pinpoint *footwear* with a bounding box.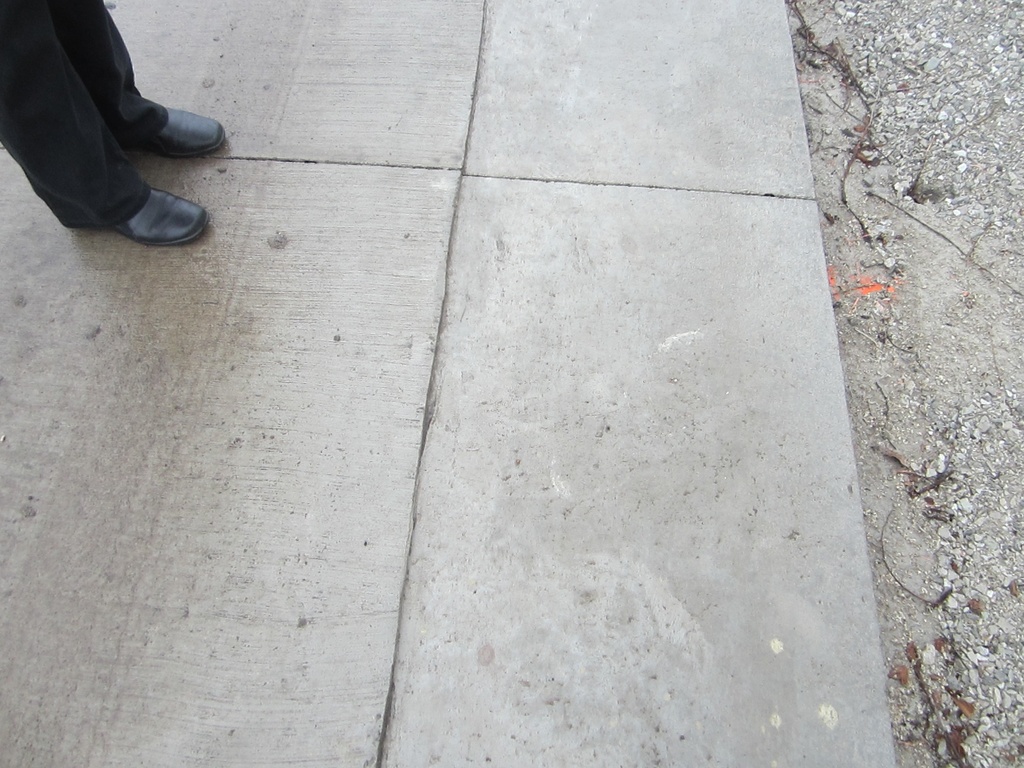
140/106/226/156.
